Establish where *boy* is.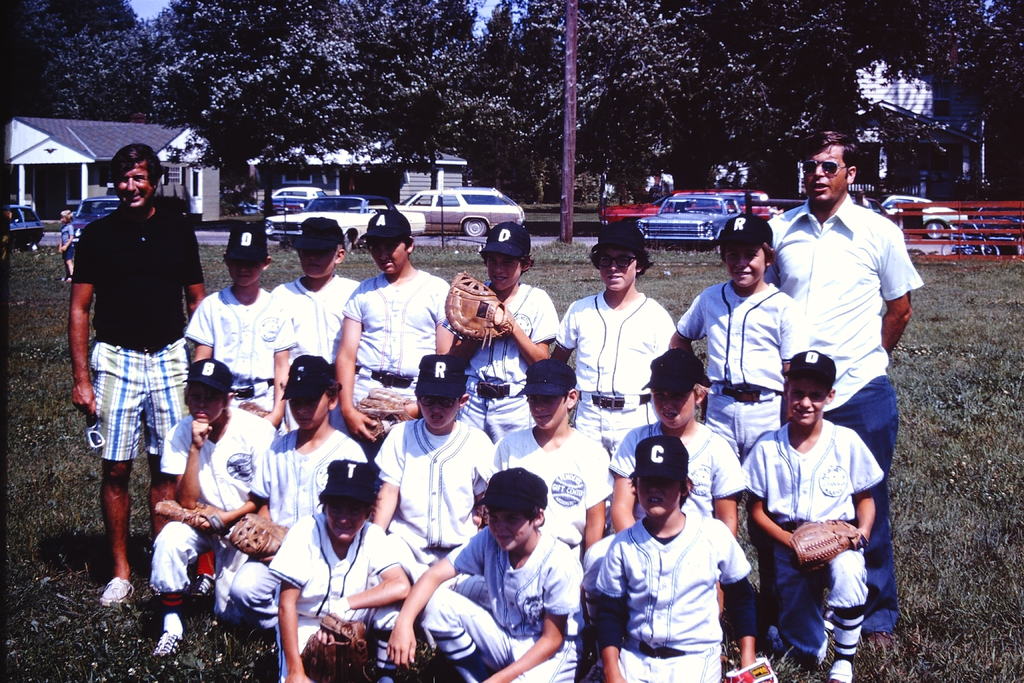
Established at 740/350/888/682.
